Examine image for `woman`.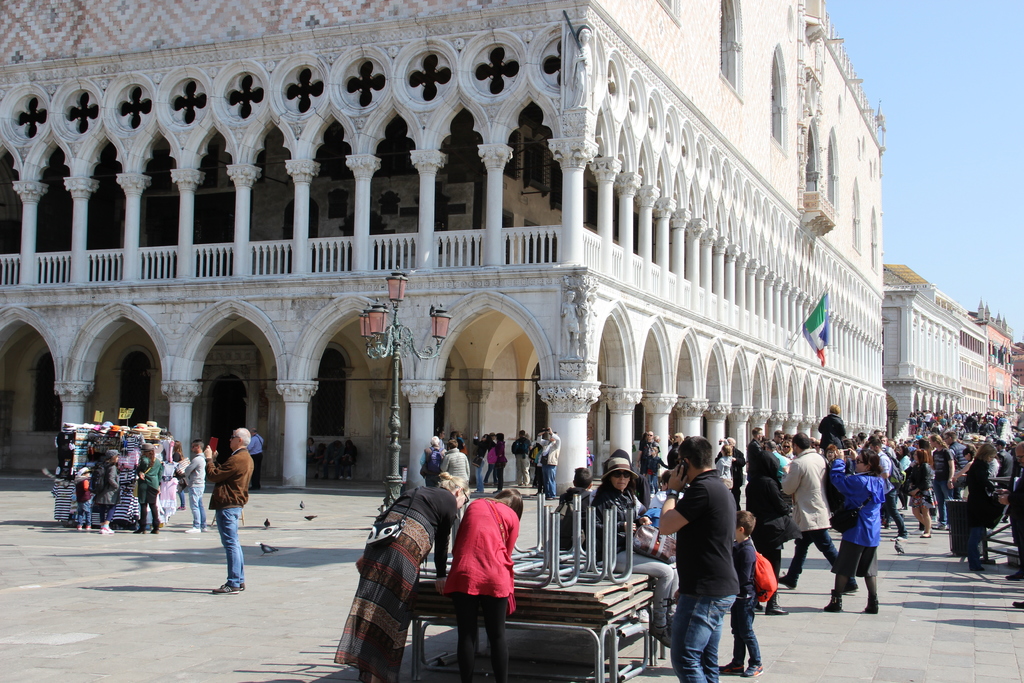
Examination result: [965, 442, 1004, 569].
